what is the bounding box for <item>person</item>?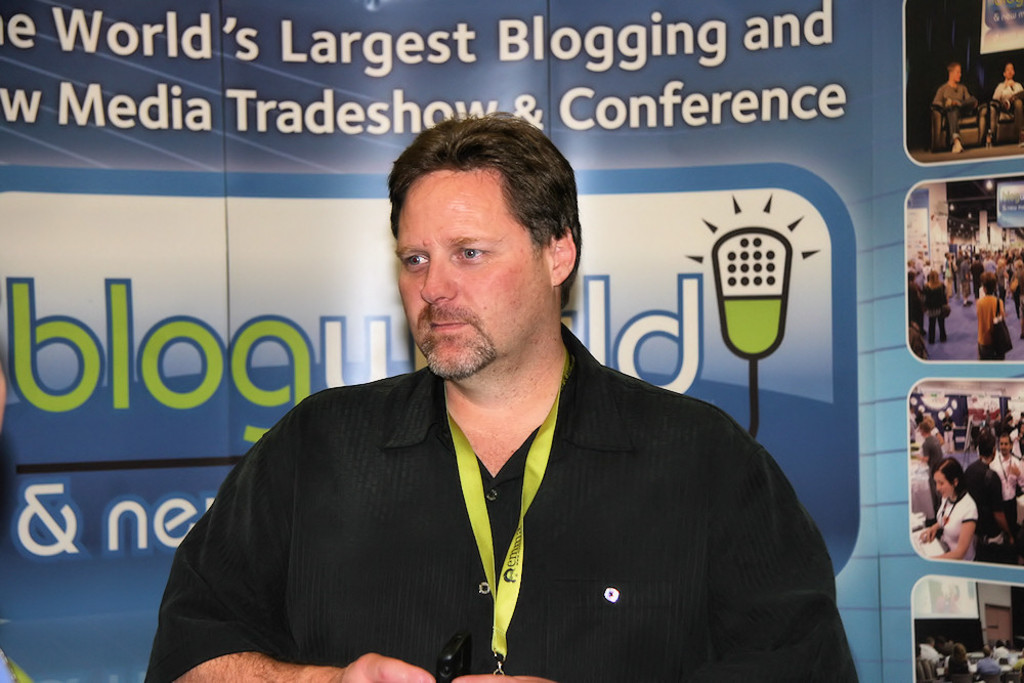
(left=976, top=646, right=1002, bottom=682).
